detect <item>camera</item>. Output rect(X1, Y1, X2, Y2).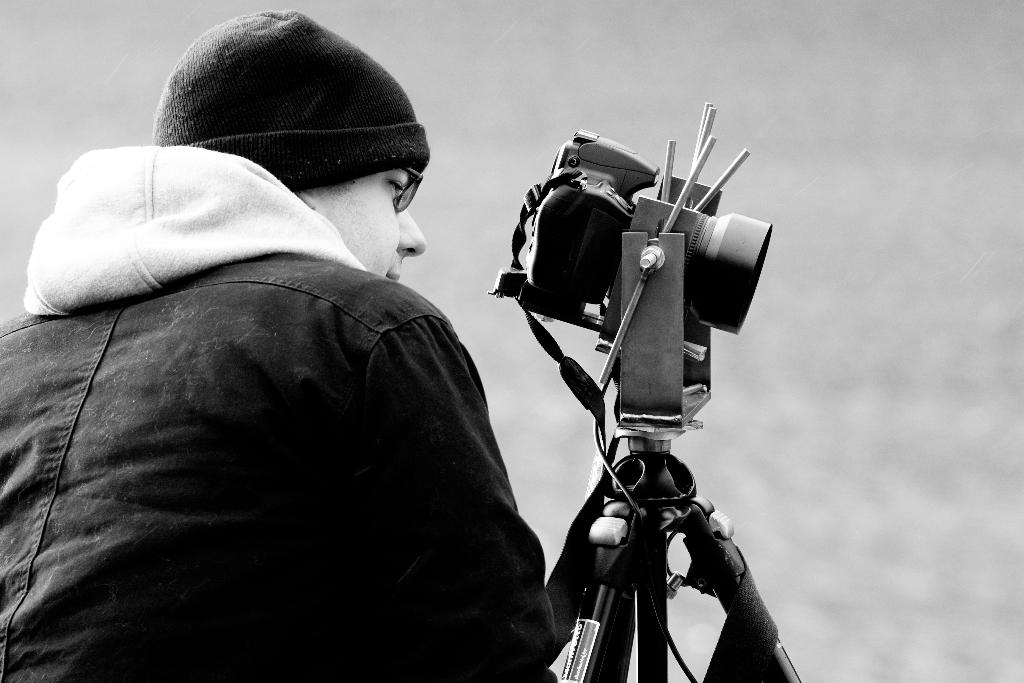
rect(523, 131, 775, 338).
